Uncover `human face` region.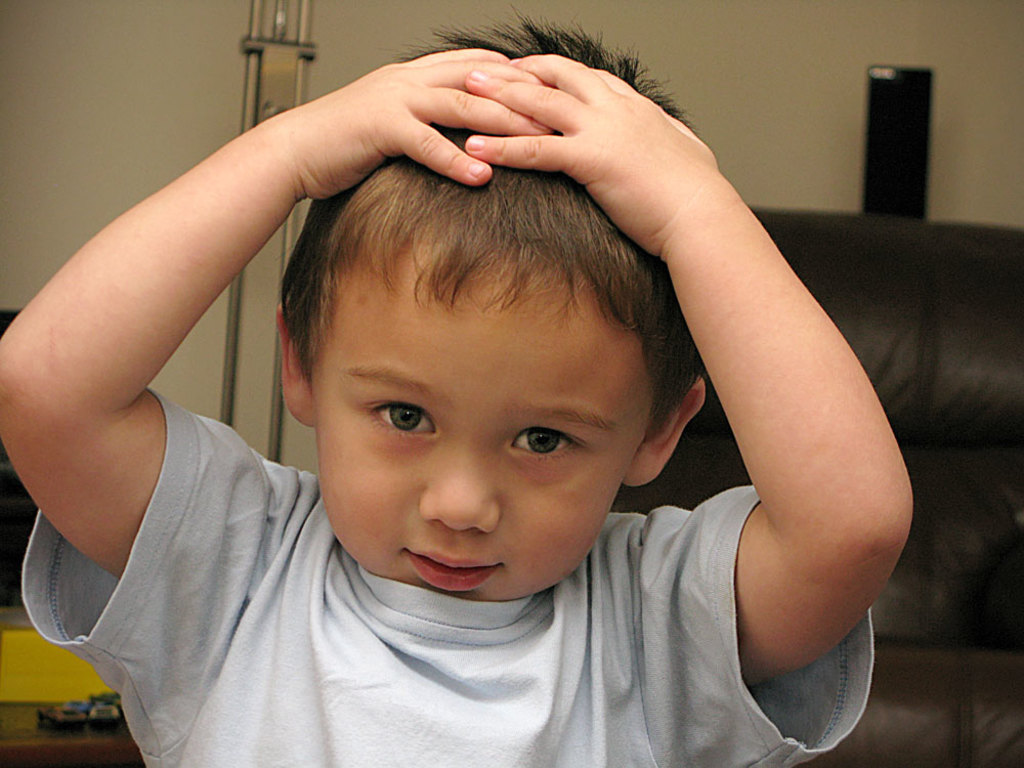
Uncovered: select_region(298, 261, 659, 617).
